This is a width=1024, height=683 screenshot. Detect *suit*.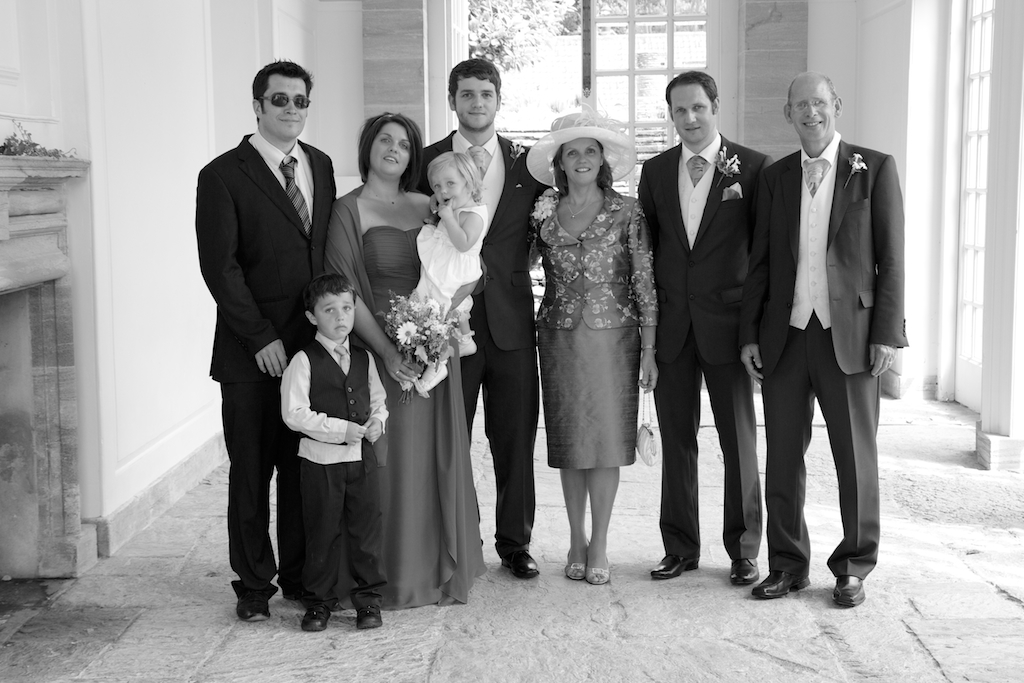
x1=637 y1=133 x2=772 y2=556.
